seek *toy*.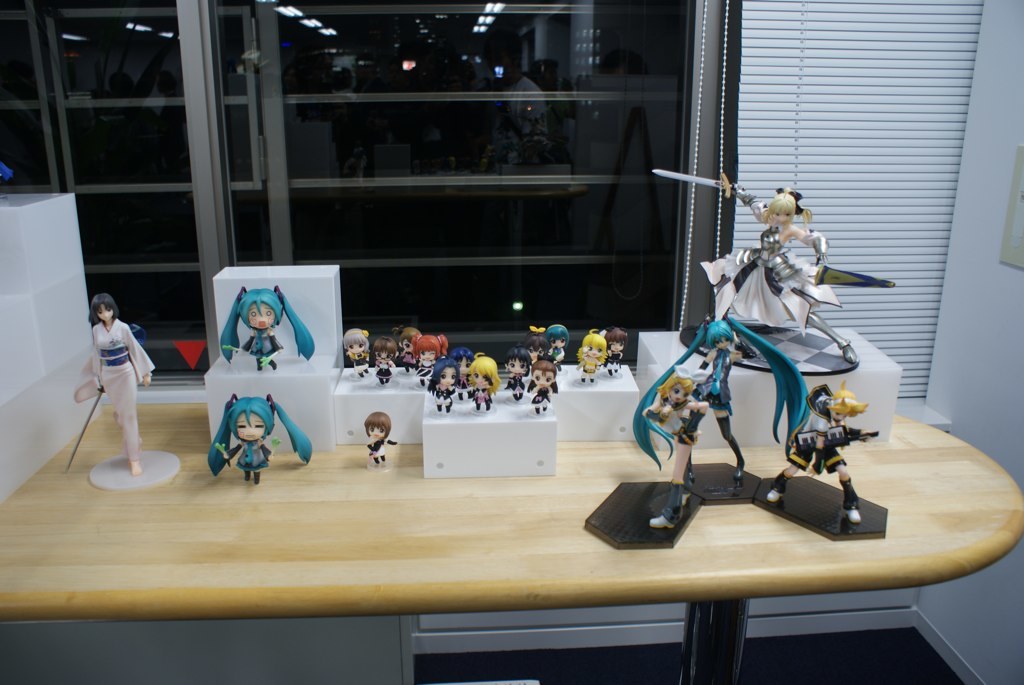
select_region(601, 323, 627, 372).
